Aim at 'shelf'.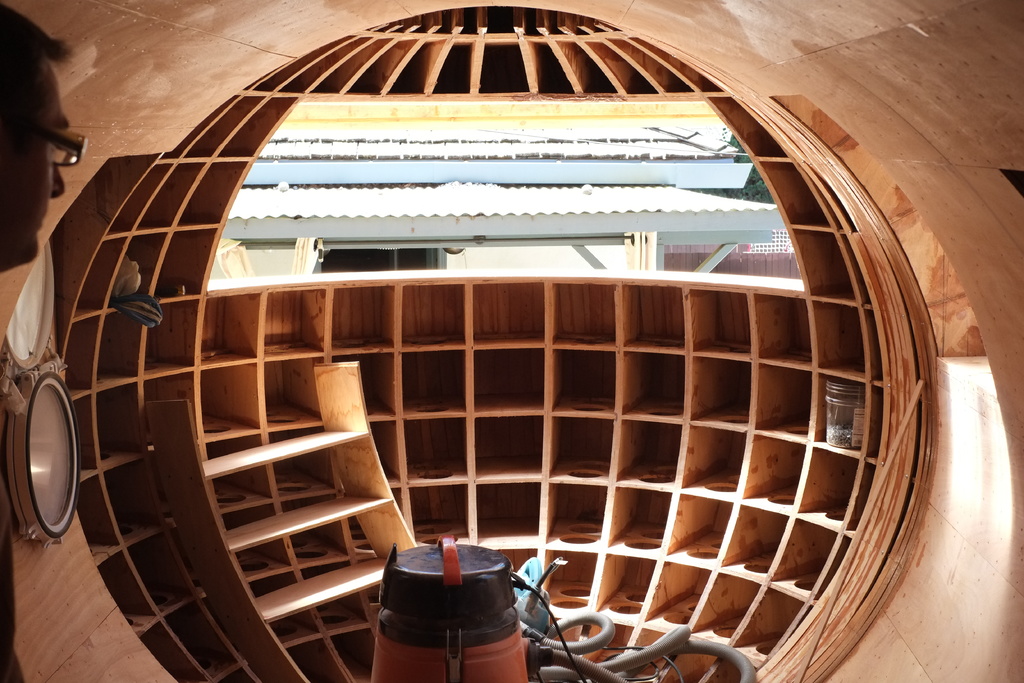
Aimed at l=73, t=472, r=125, b=567.
